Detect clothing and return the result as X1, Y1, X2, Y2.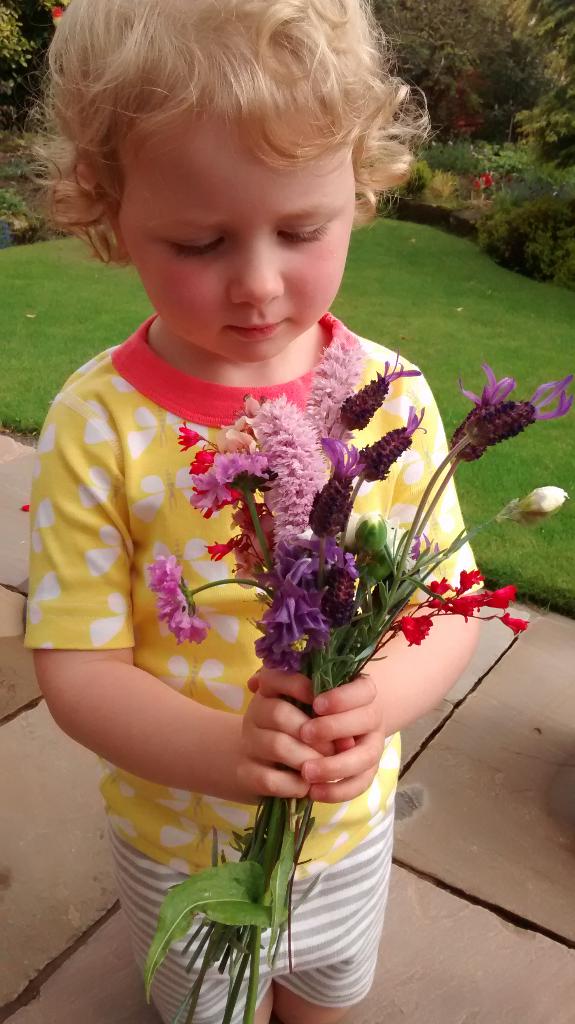
19, 310, 485, 881.
